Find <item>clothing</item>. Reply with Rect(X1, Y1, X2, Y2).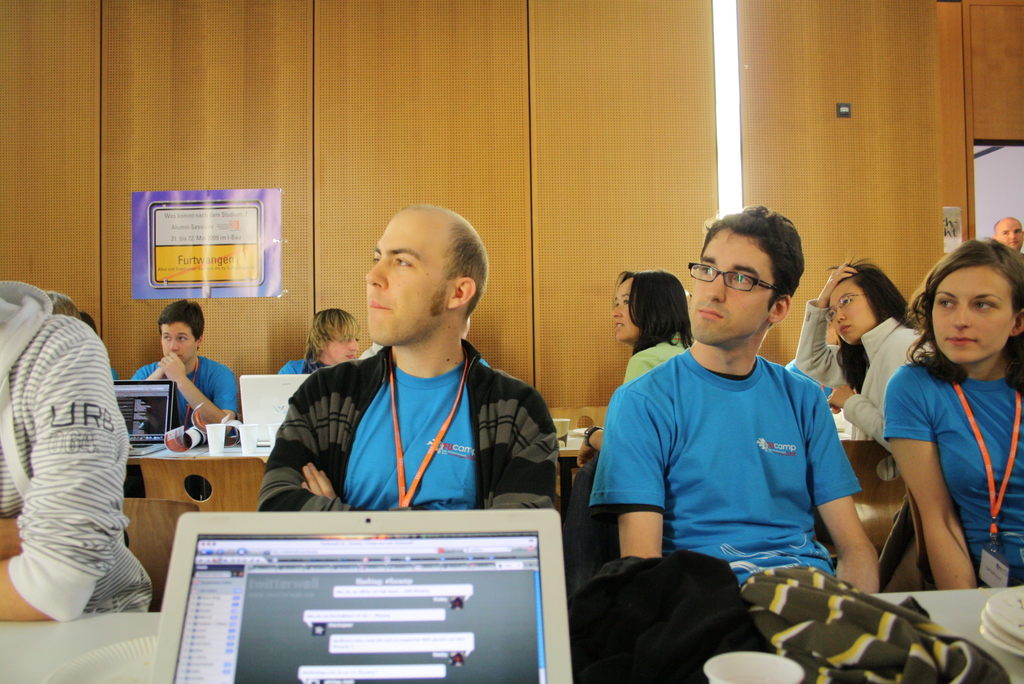
Rect(278, 350, 309, 377).
